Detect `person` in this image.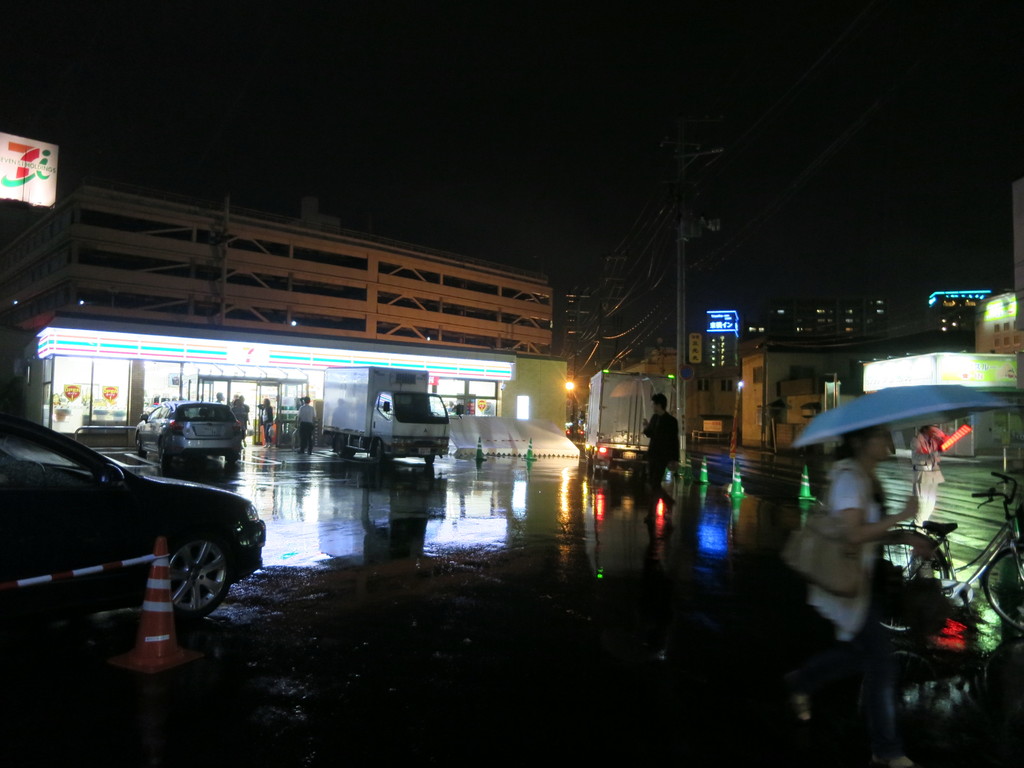
Detection: left=295, top=394, right=316, bottom=455.
